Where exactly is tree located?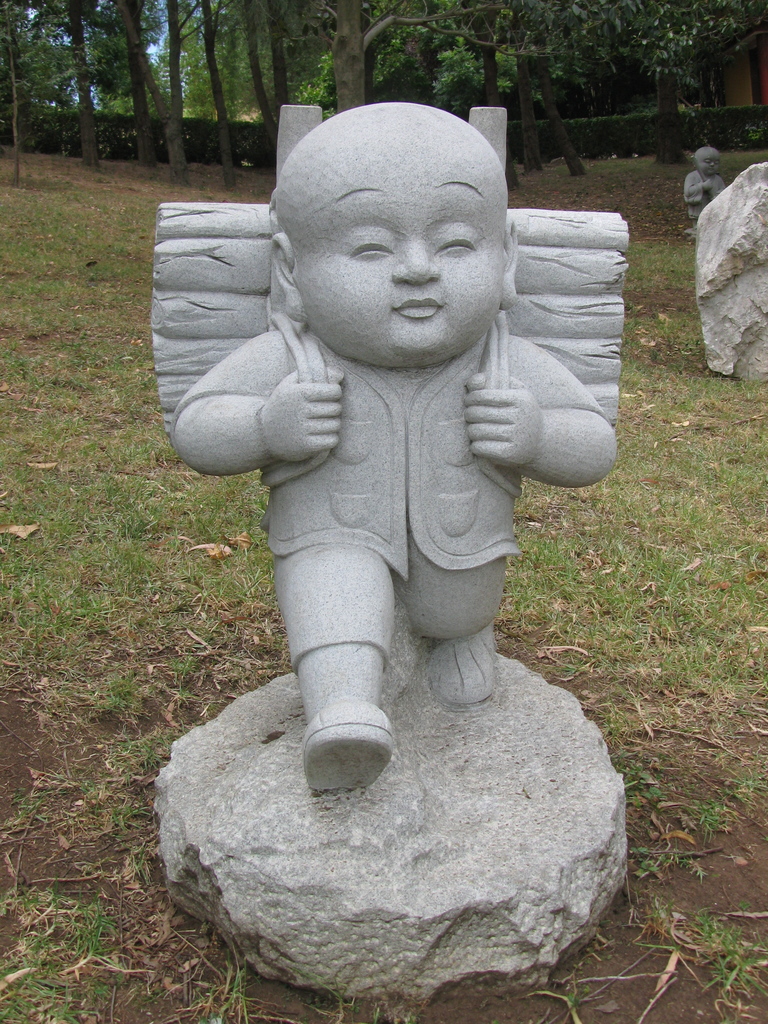
Its bounding box is select_region(150, 0, 187, 178).
